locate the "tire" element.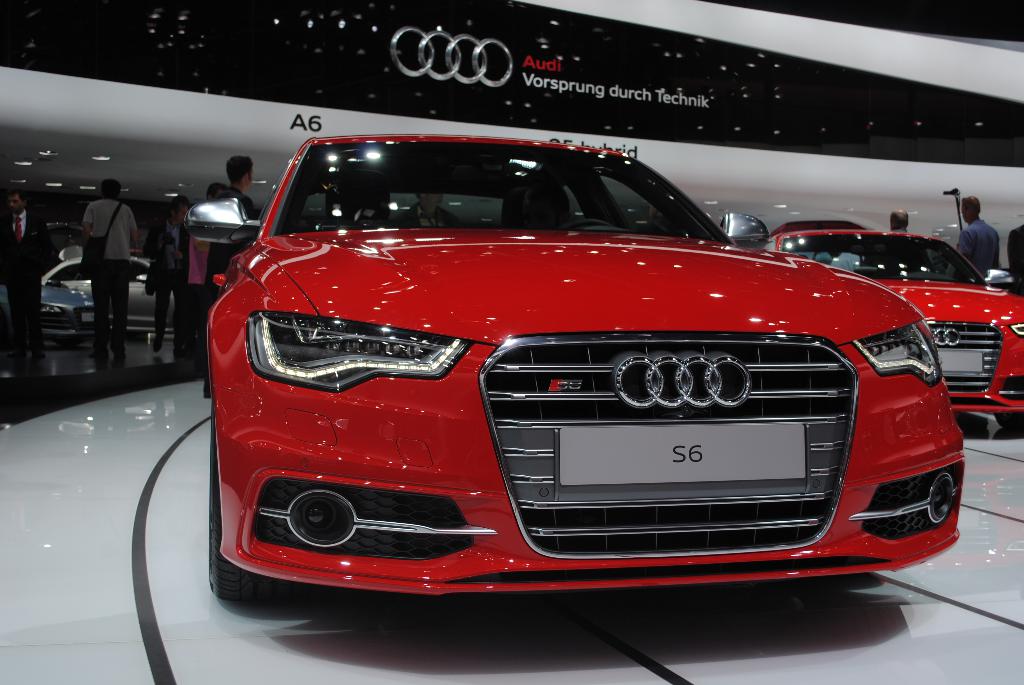
Element bbox: (59, 337, 81, 350).
